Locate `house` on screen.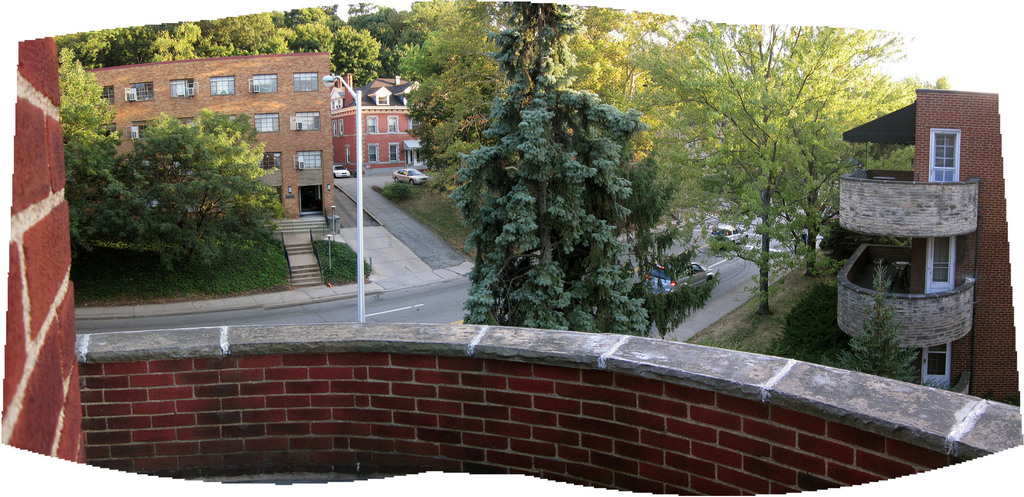
On screen at crop(332, 72, 423, 175).
